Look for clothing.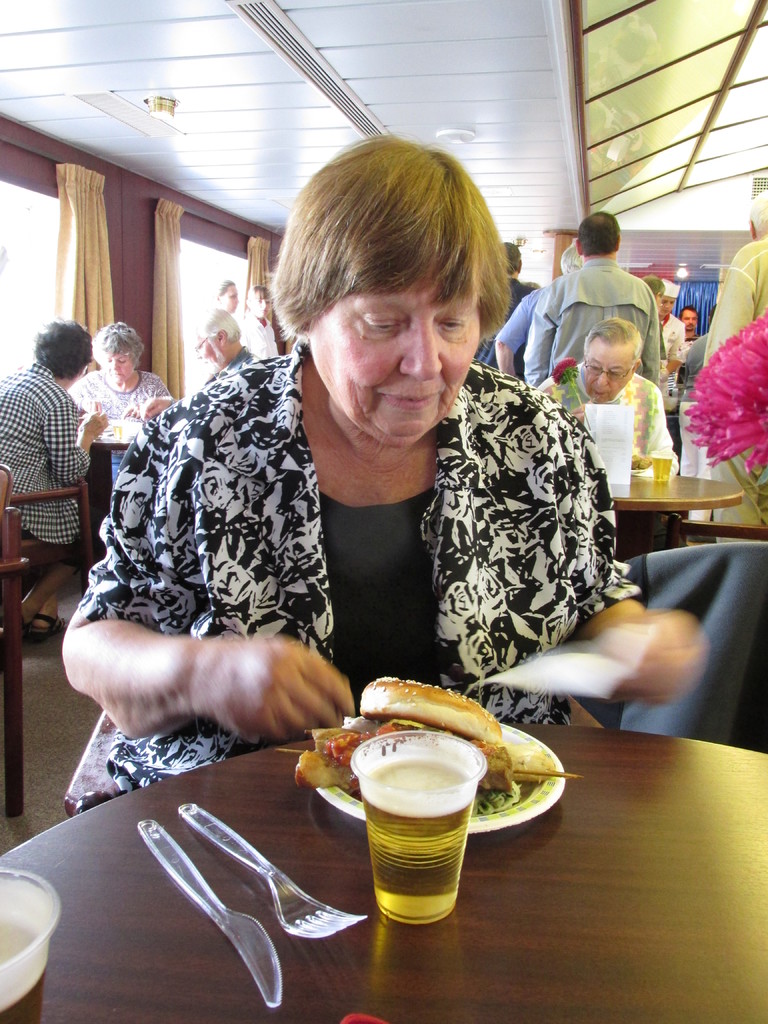
Found: bbox=[0, 353, 96, 610].
